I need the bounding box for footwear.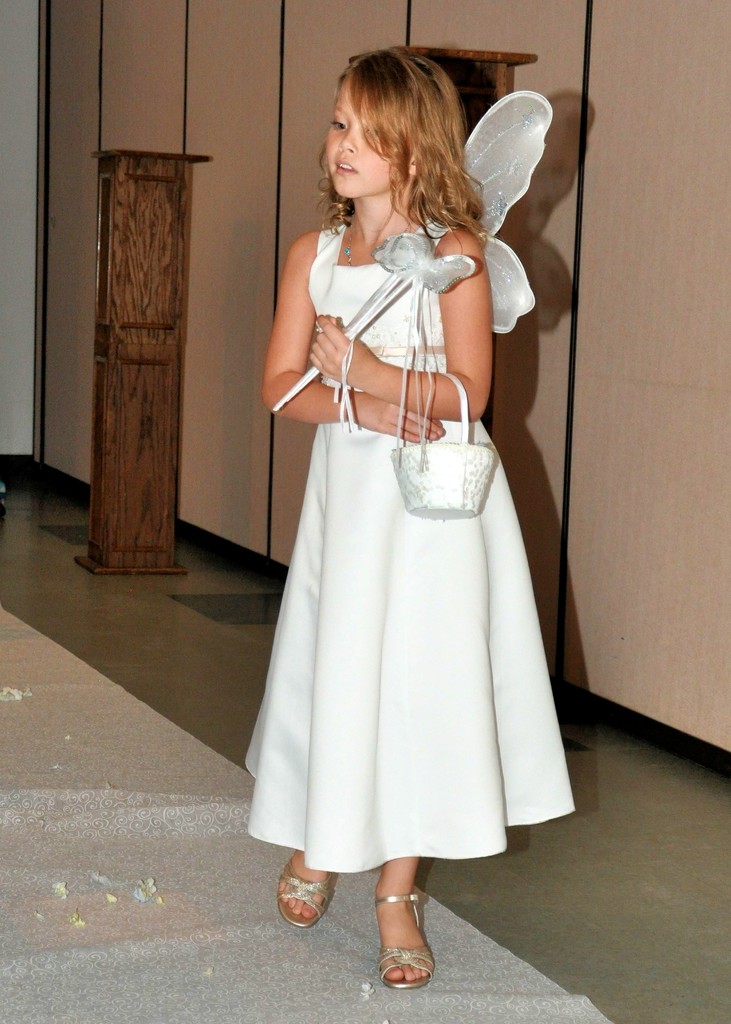
Here it is: Rect(280, 850, 332, 939).
